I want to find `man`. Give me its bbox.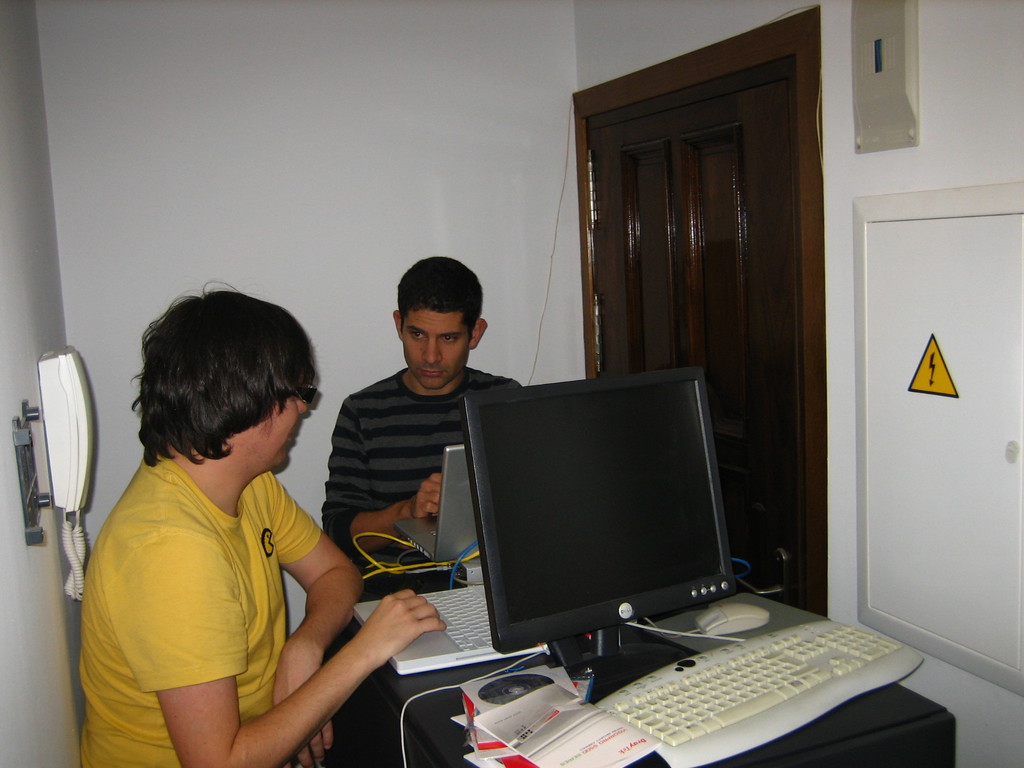
(x1=81, y1=278, x2=446, y2=767).
